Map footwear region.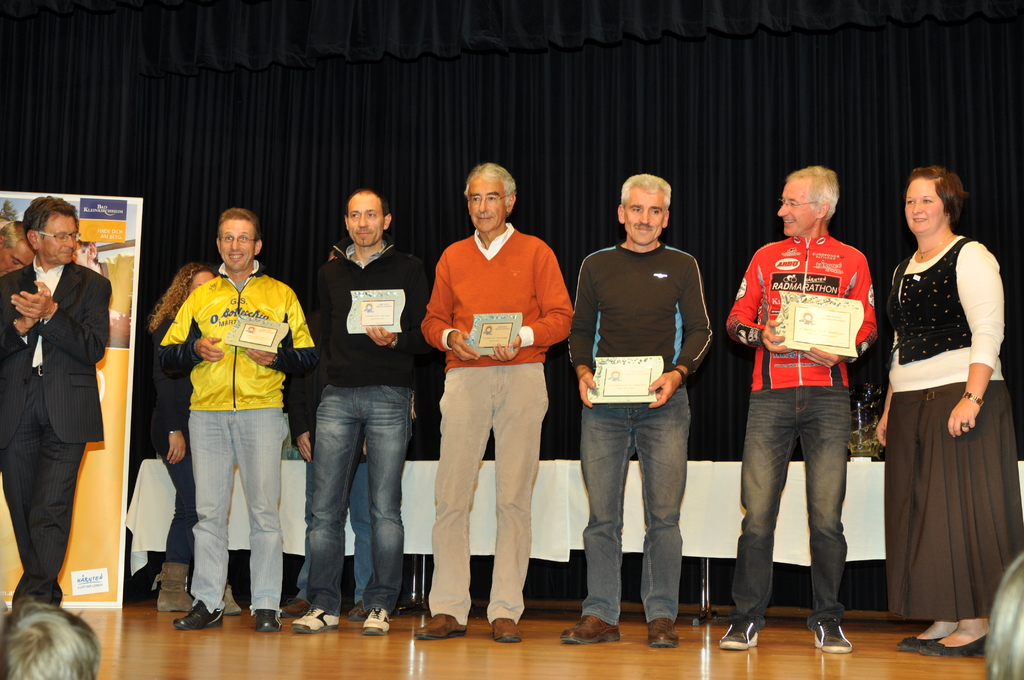
Mapped to 719 619 762 649.
